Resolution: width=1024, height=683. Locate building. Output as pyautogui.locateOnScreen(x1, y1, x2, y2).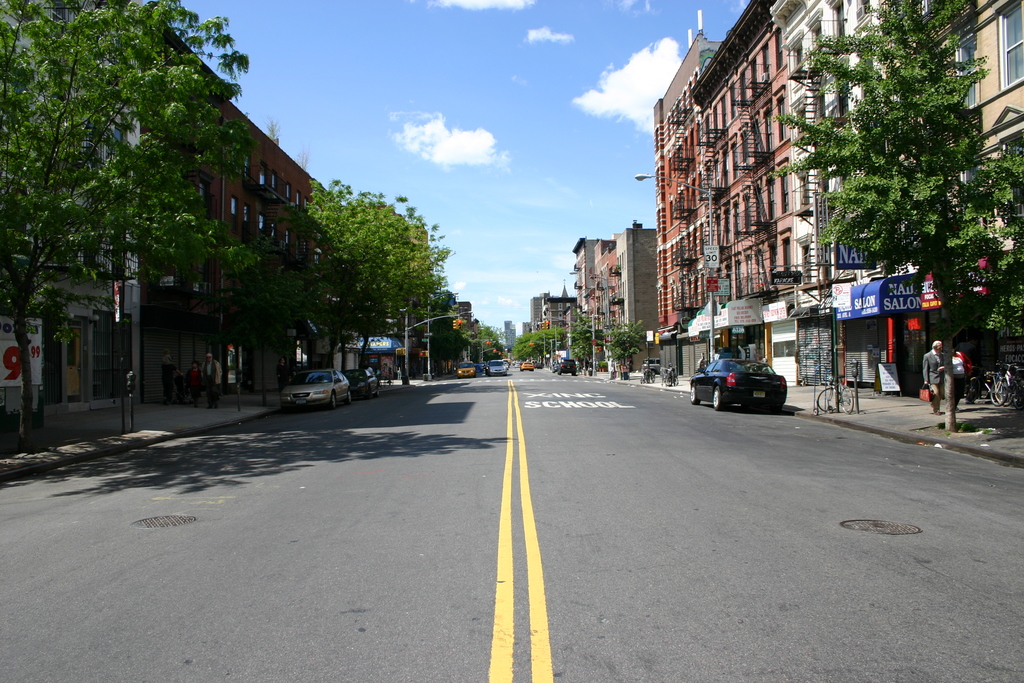
pyautogui.locateOnScreen(2, 6, 145, 409).
